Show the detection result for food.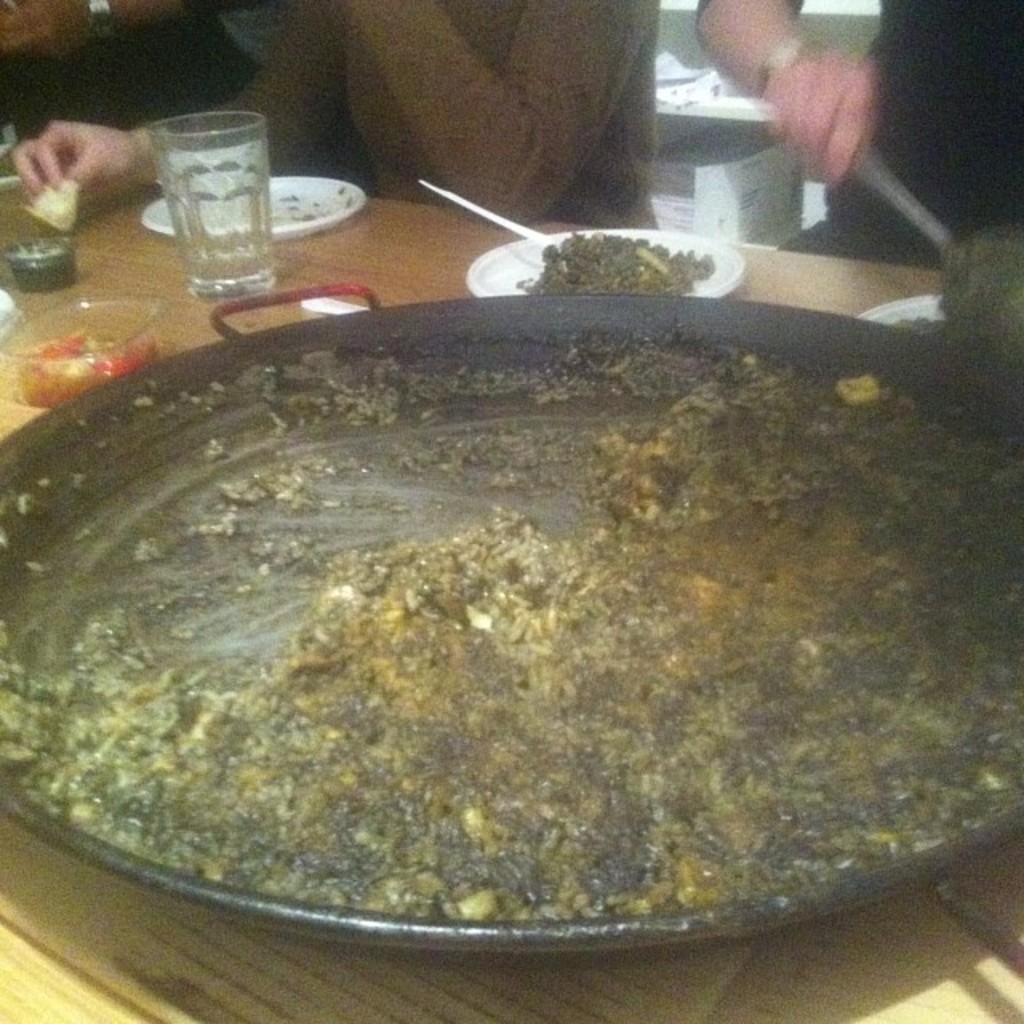
<box>18,322,165,413</box>.
